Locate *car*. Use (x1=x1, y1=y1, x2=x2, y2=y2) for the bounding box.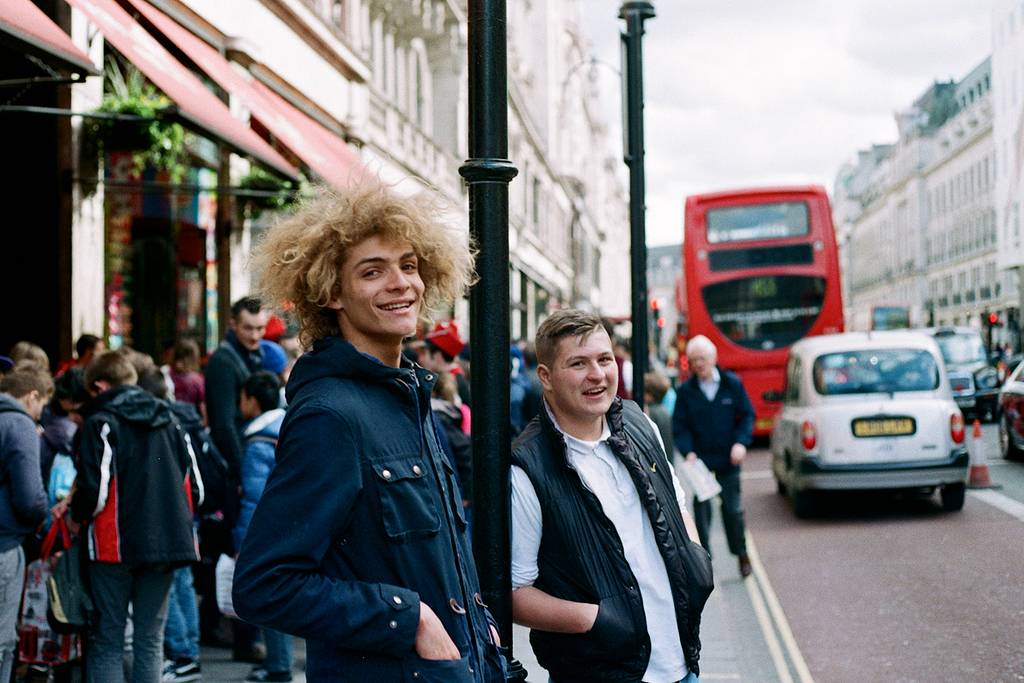
(x1=762, y1=327, x2=973, y2=514).
